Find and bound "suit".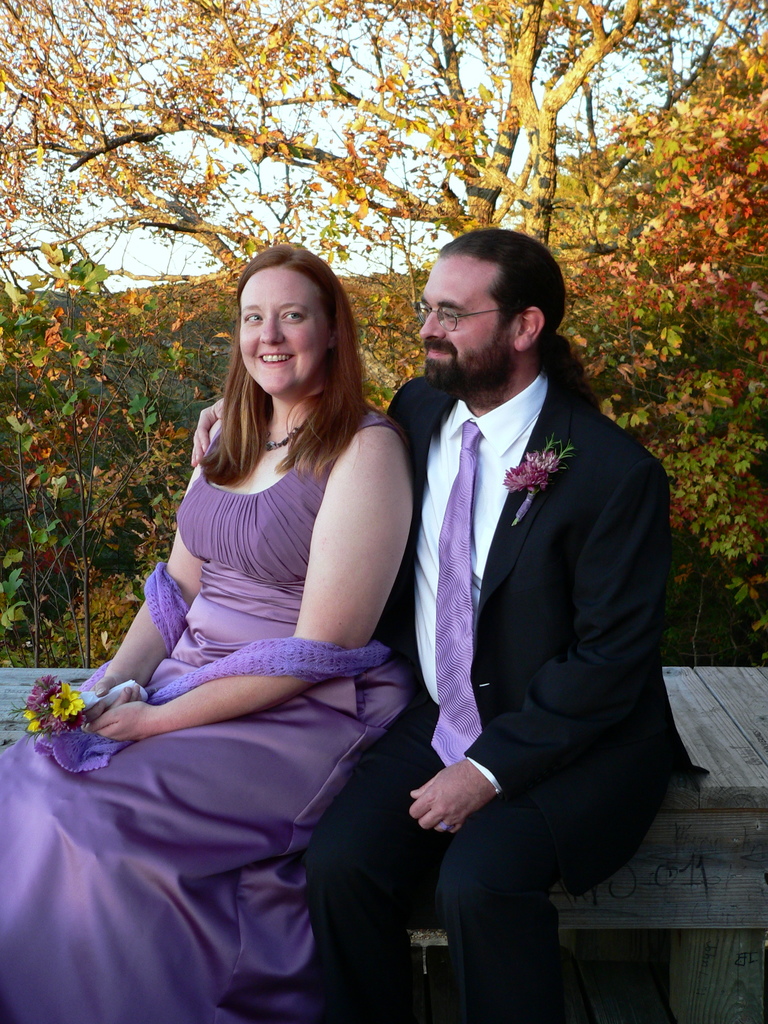
Bound: region(306, 370, 704, 1023).
